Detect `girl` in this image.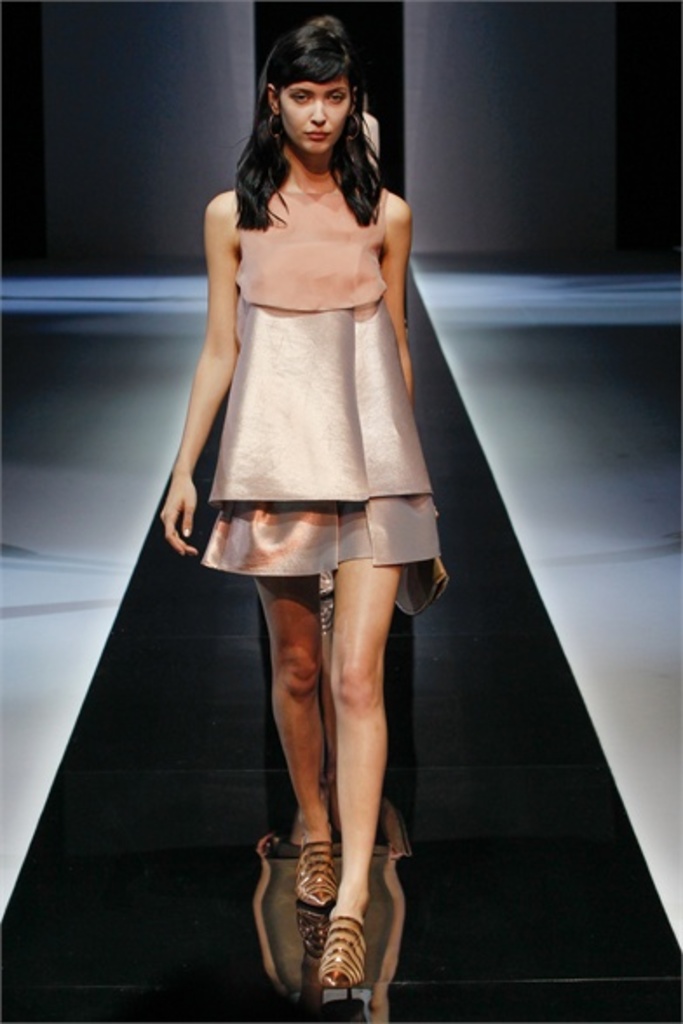
Detection: bbox=[157, 12, 444, 987].
